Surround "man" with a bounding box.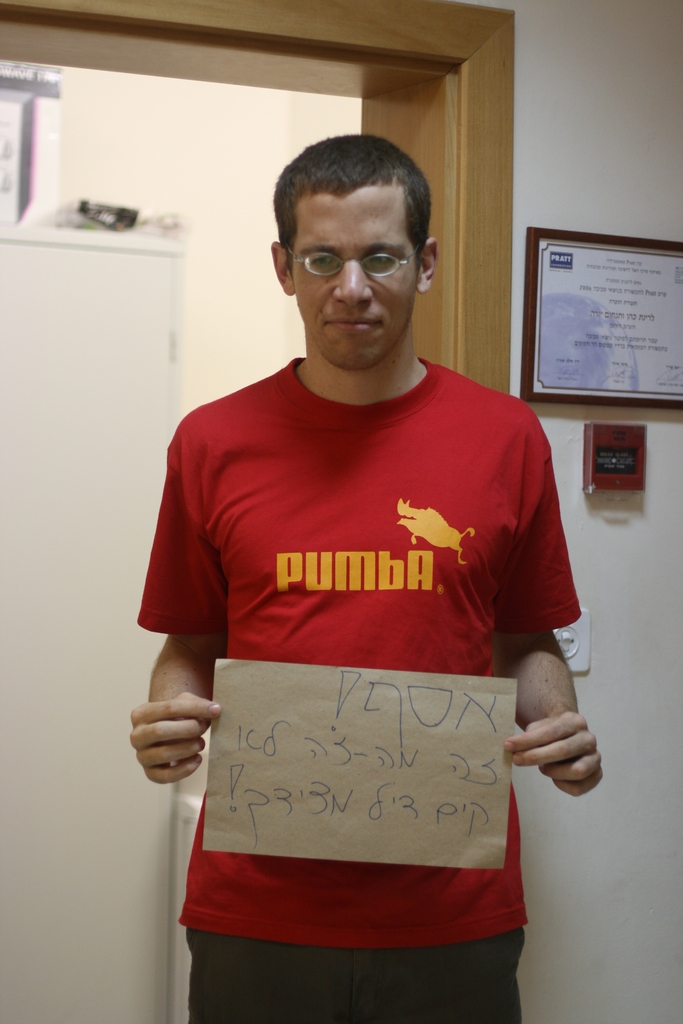
detection(131, 131, 602, 980).
